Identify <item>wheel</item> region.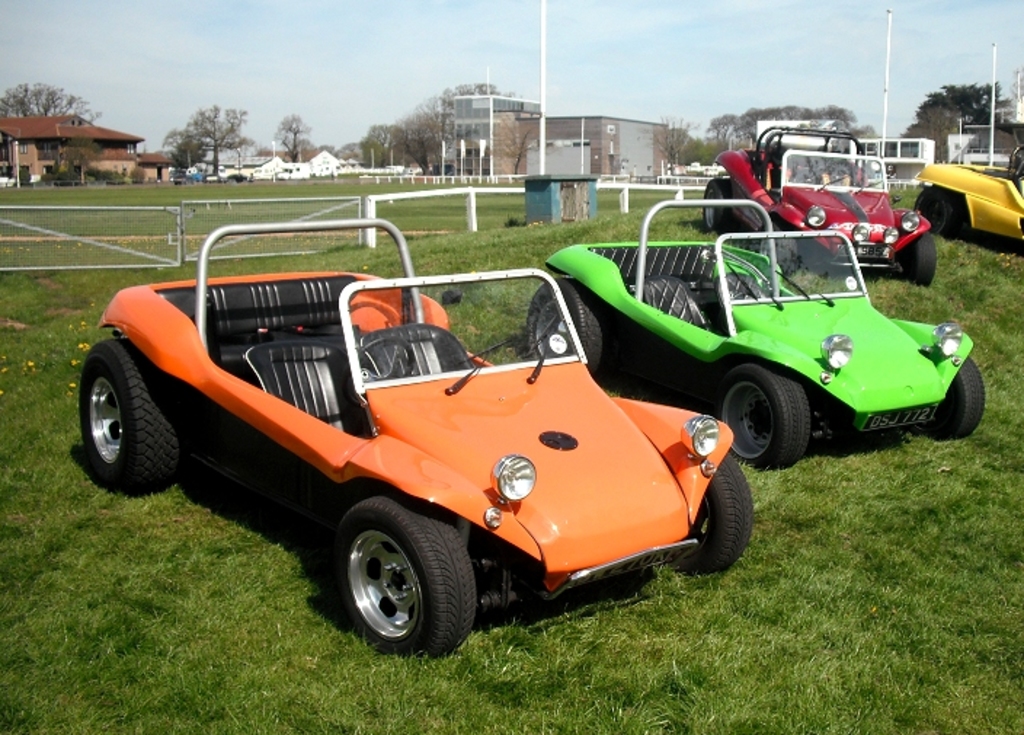
Region: Rect(76, 335, 176, 488).
